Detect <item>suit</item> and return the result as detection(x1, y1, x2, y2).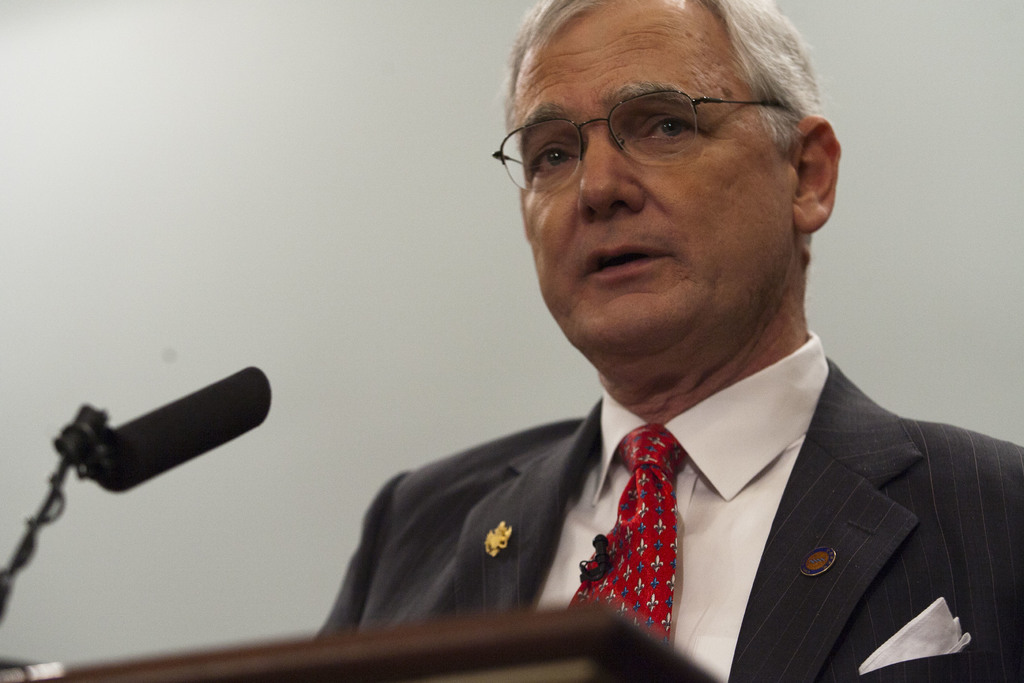
detection(321, 356, 1023, 682).
